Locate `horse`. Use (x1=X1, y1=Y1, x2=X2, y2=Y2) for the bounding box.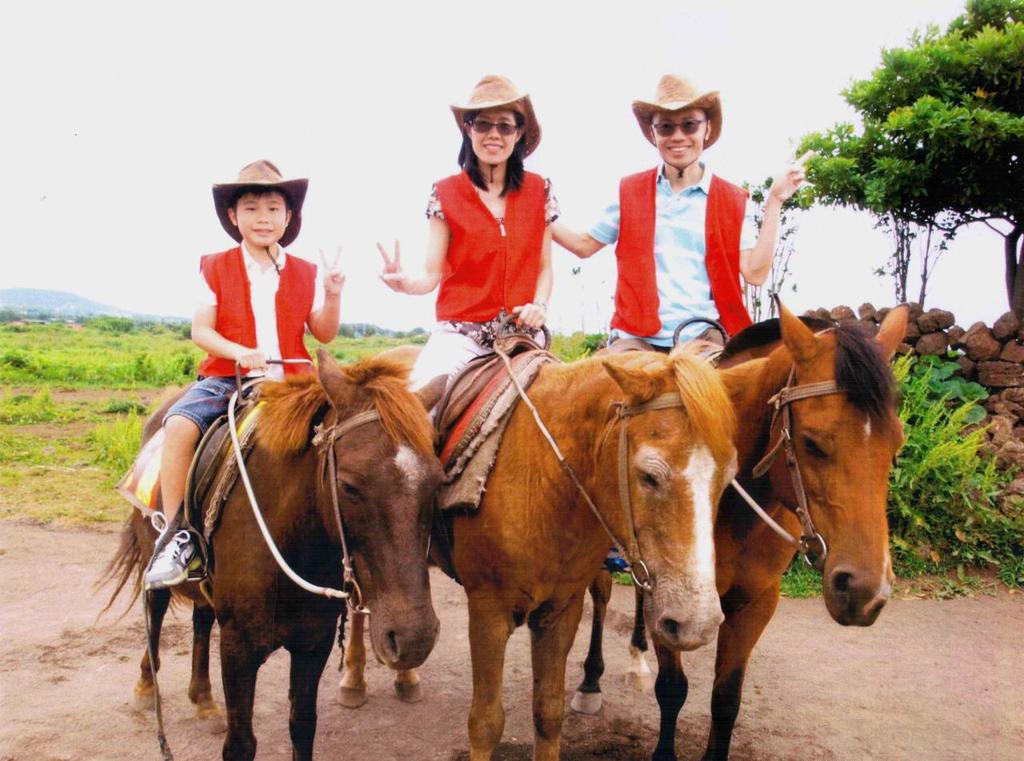
(x1=337, y1=337, x2=772, y2=760).
